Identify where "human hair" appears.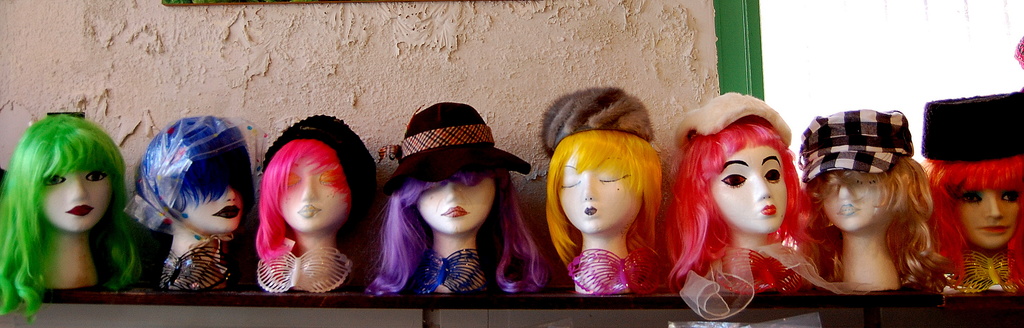
Appears at [554,127,668,279].
